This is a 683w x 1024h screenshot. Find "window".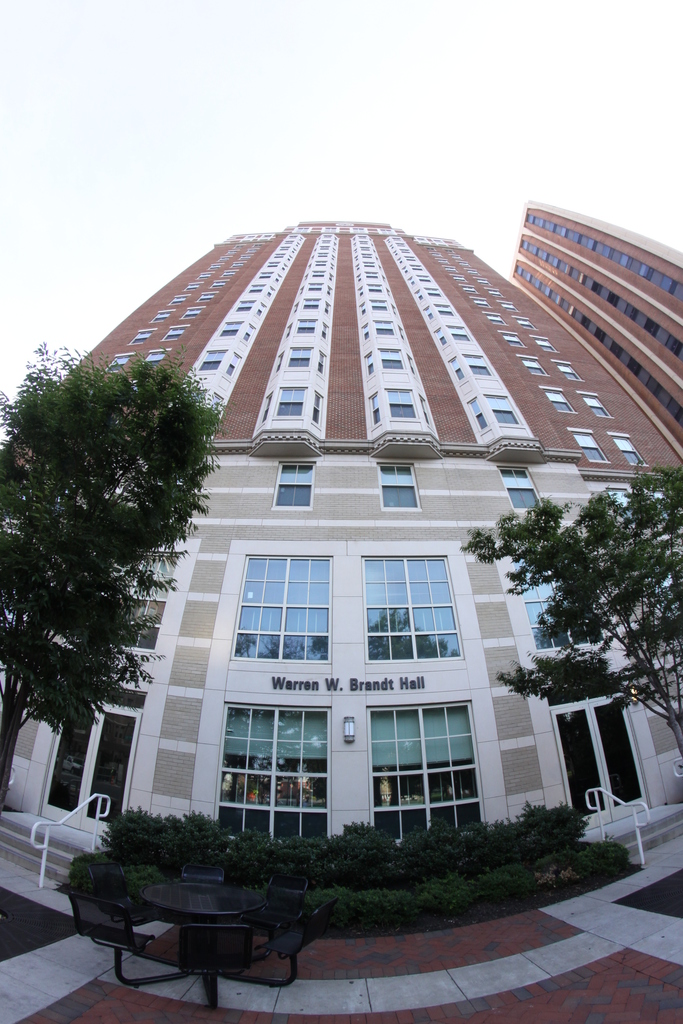
Bounding box: 256/300/268/322.
